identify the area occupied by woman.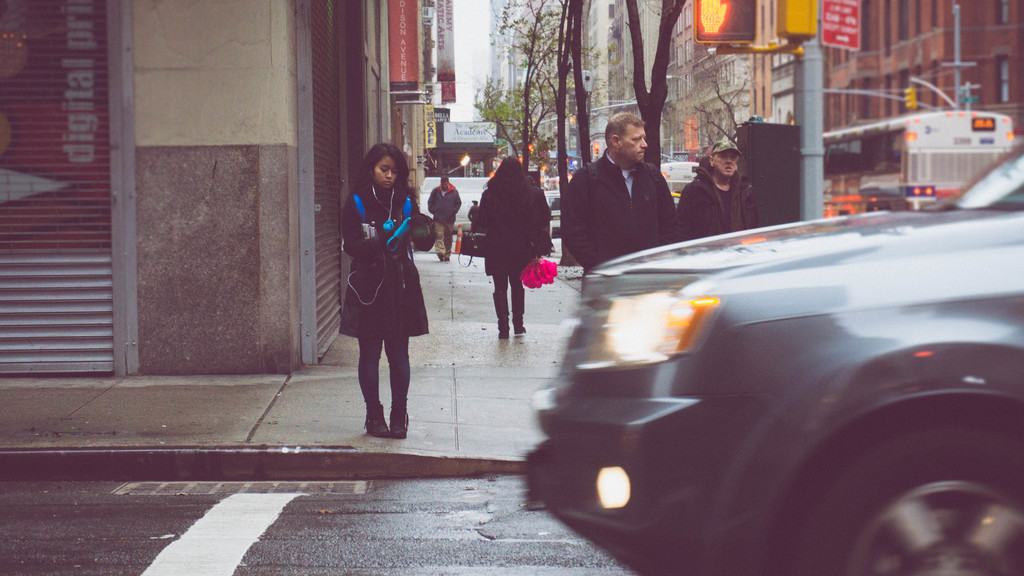
Area: region(333, 141, 428, 429).
